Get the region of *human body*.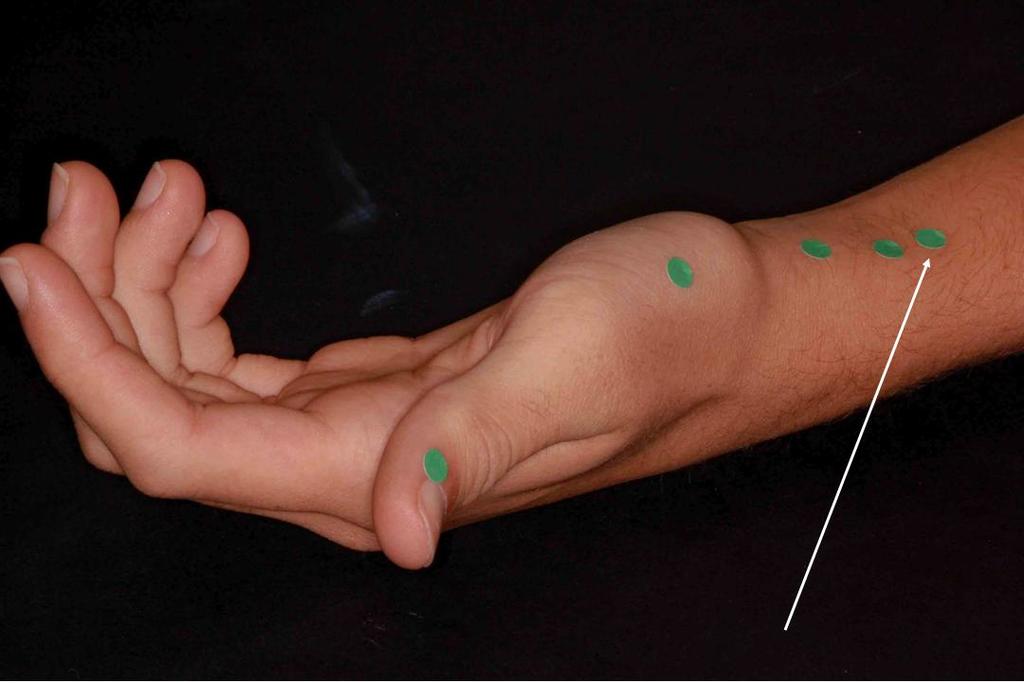
left=2, top=113, right=1022, bottom=571.
